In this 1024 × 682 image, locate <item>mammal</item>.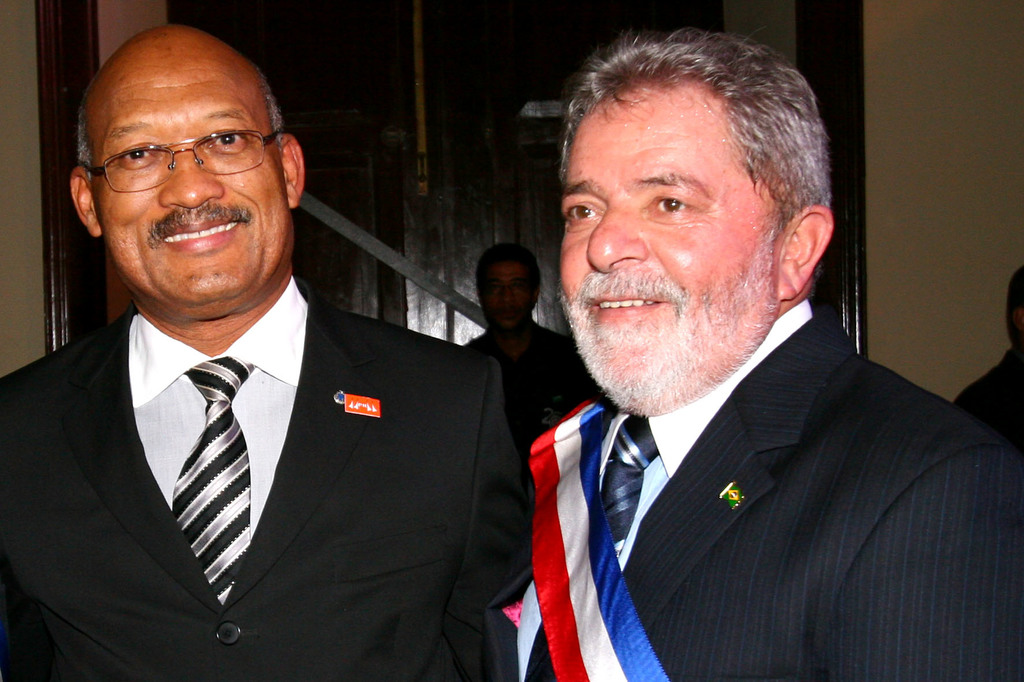
Bounding box: 1,22,532,681.
